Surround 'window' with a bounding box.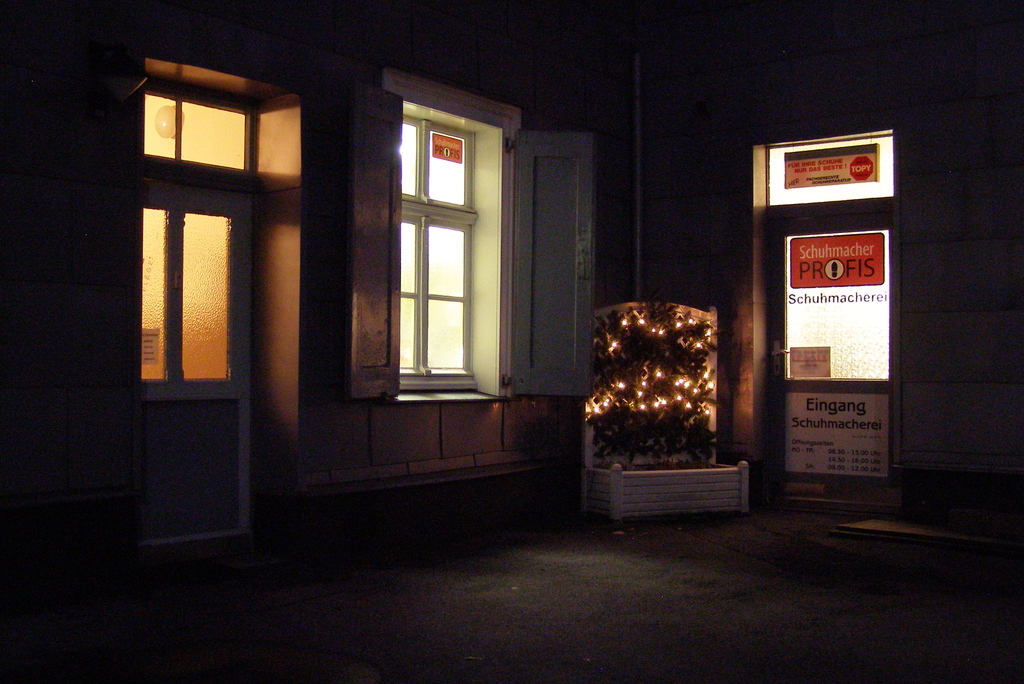
767, 145, 897, 195.
